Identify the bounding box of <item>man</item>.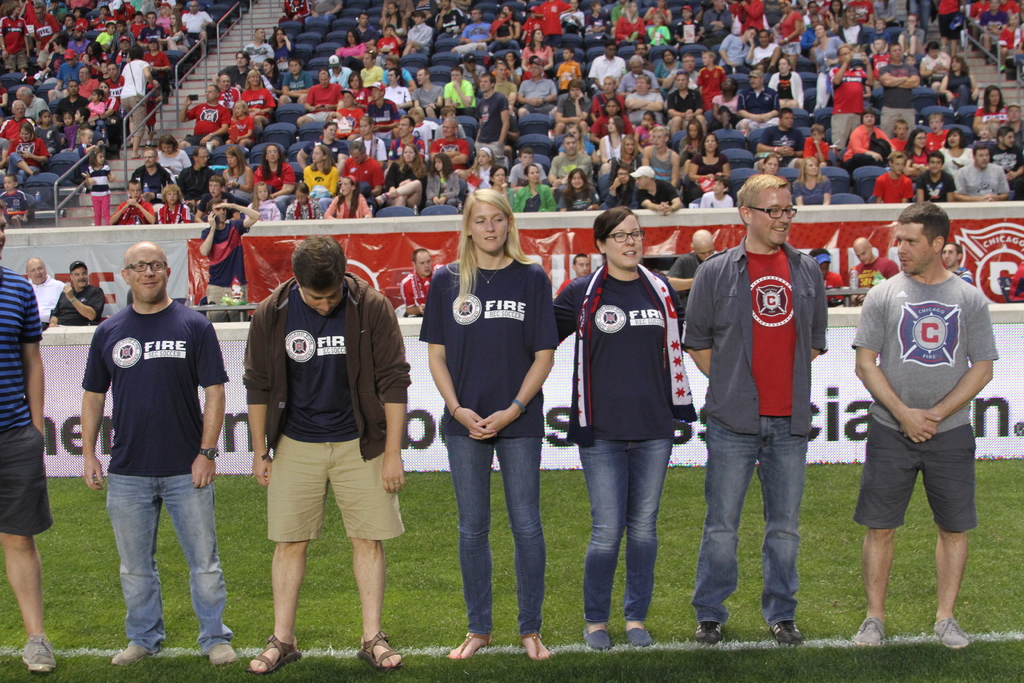
l=0, t=99, r=35, b=145.
